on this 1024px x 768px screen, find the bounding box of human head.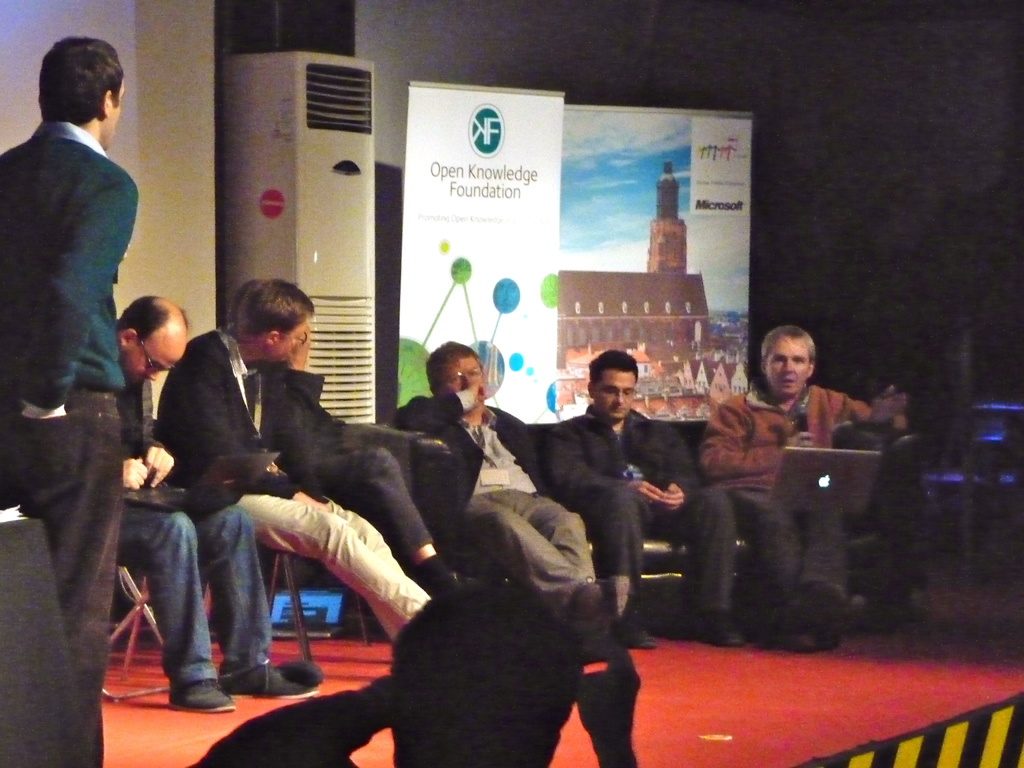
Bounding box: bbox=[763, 326, 820, 401].
